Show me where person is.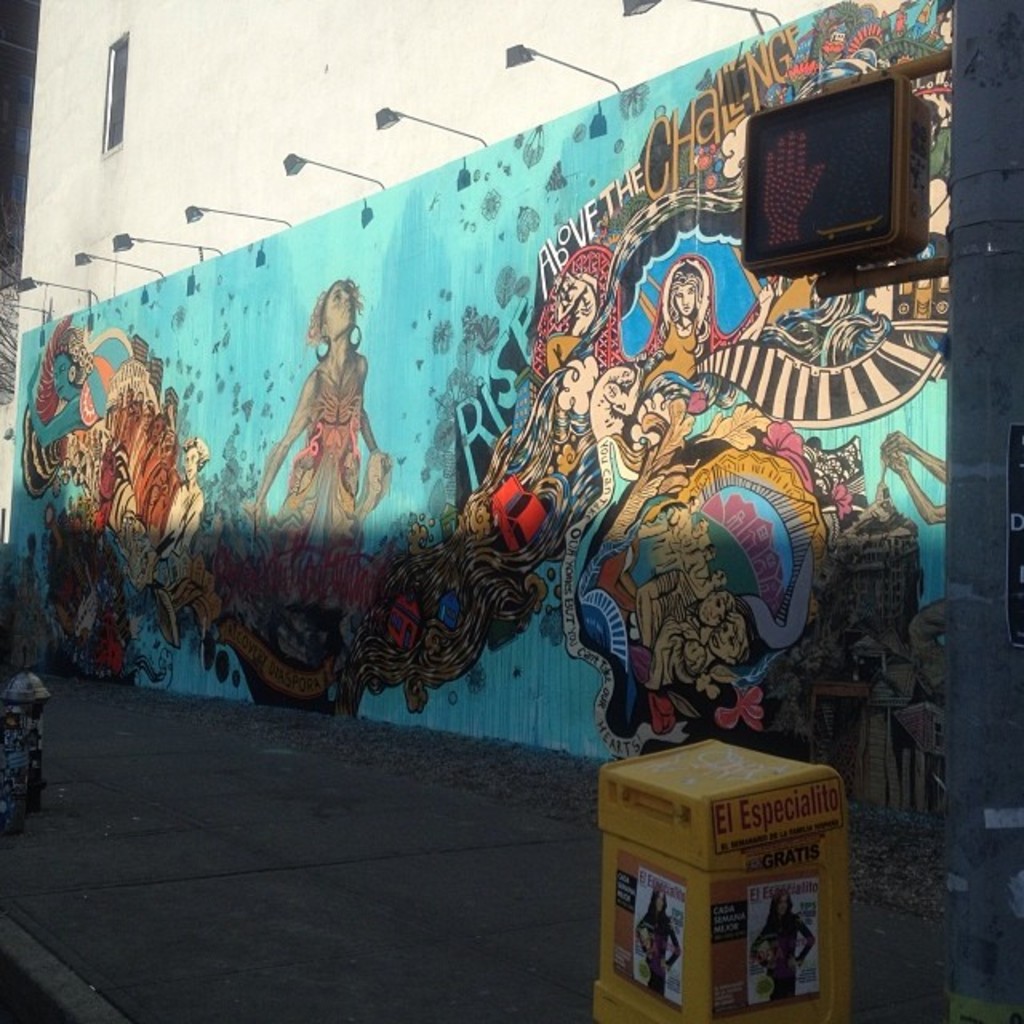
person is at x1=634 y1=894 x2=686 y2=998.
